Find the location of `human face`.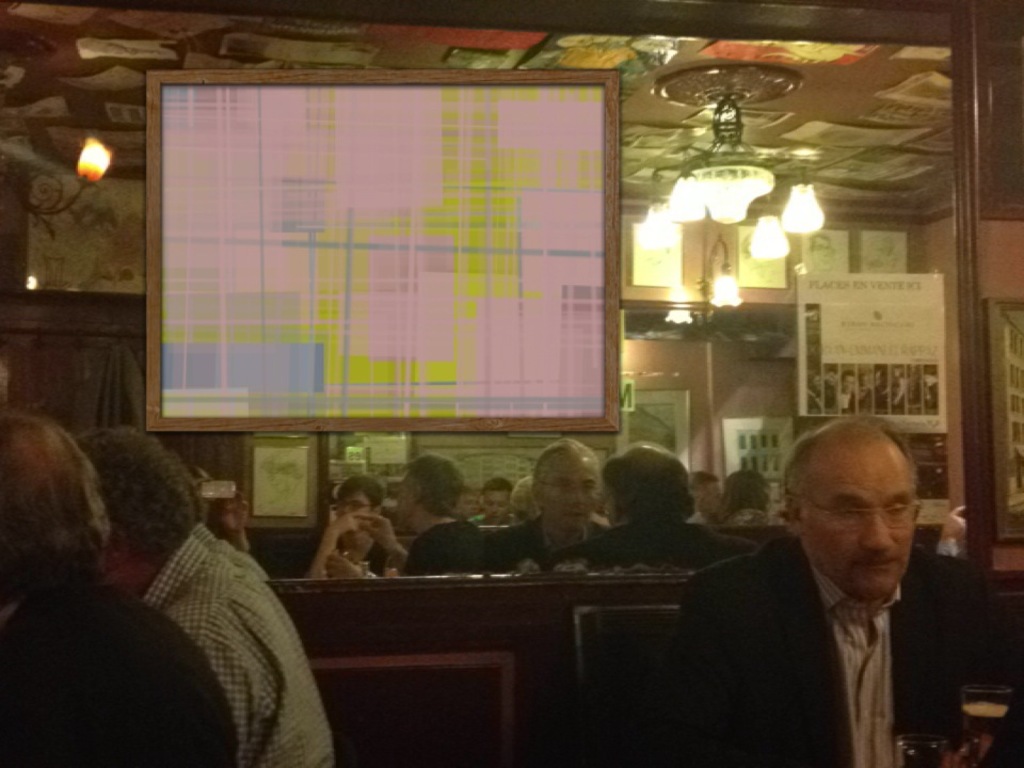
Location: Rect(389, 470, 414, 527).
